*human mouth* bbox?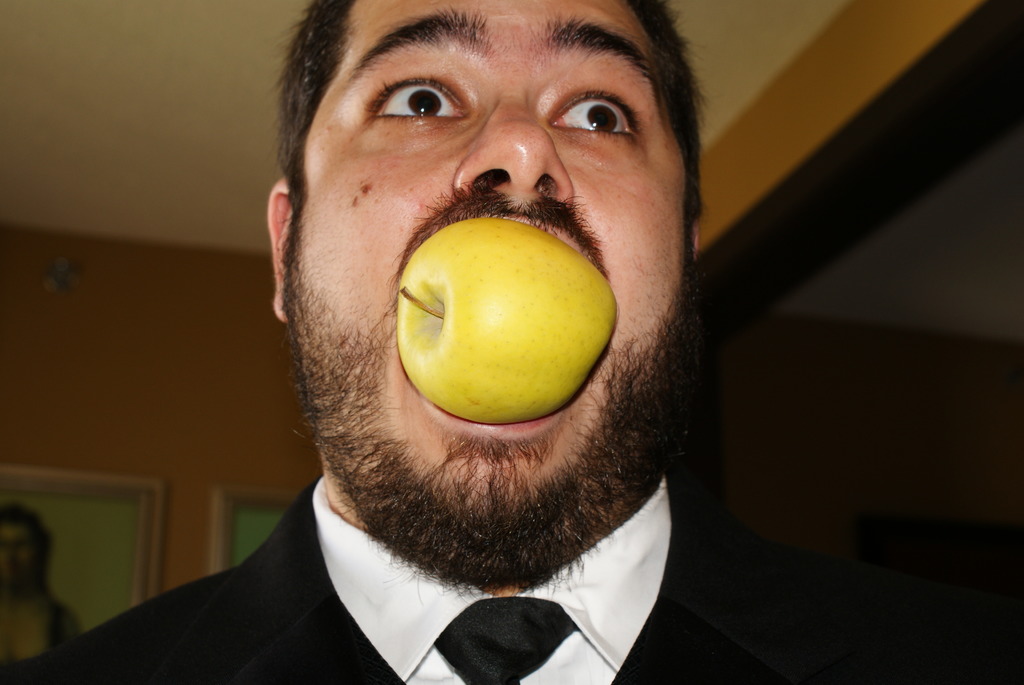
390/201/602/442
